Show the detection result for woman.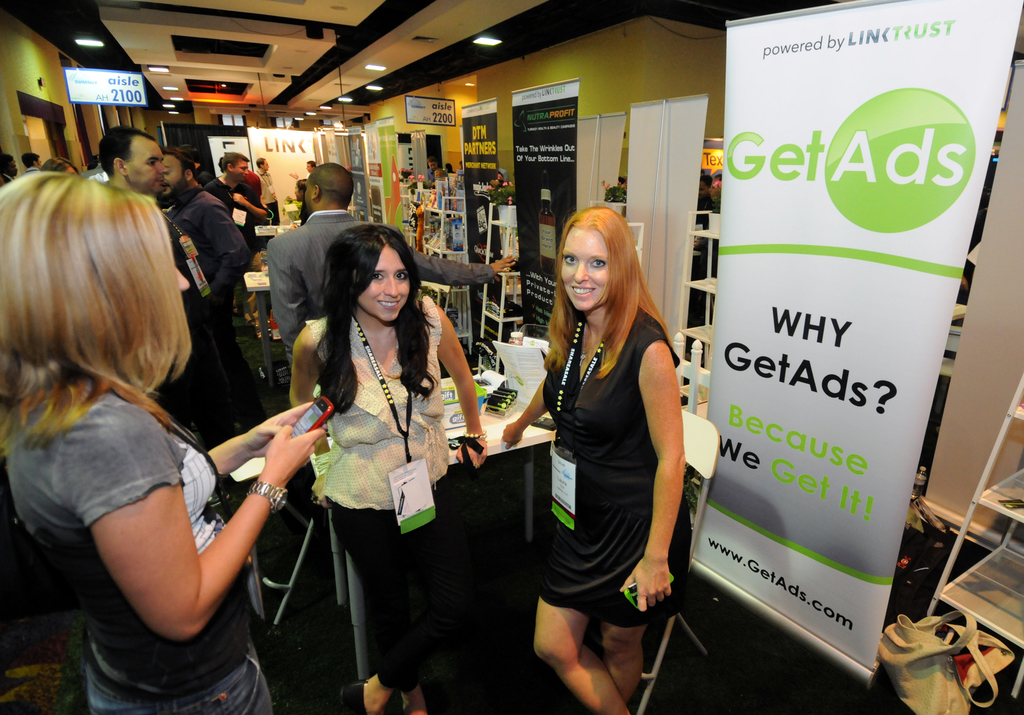
[520,199,694,689].
